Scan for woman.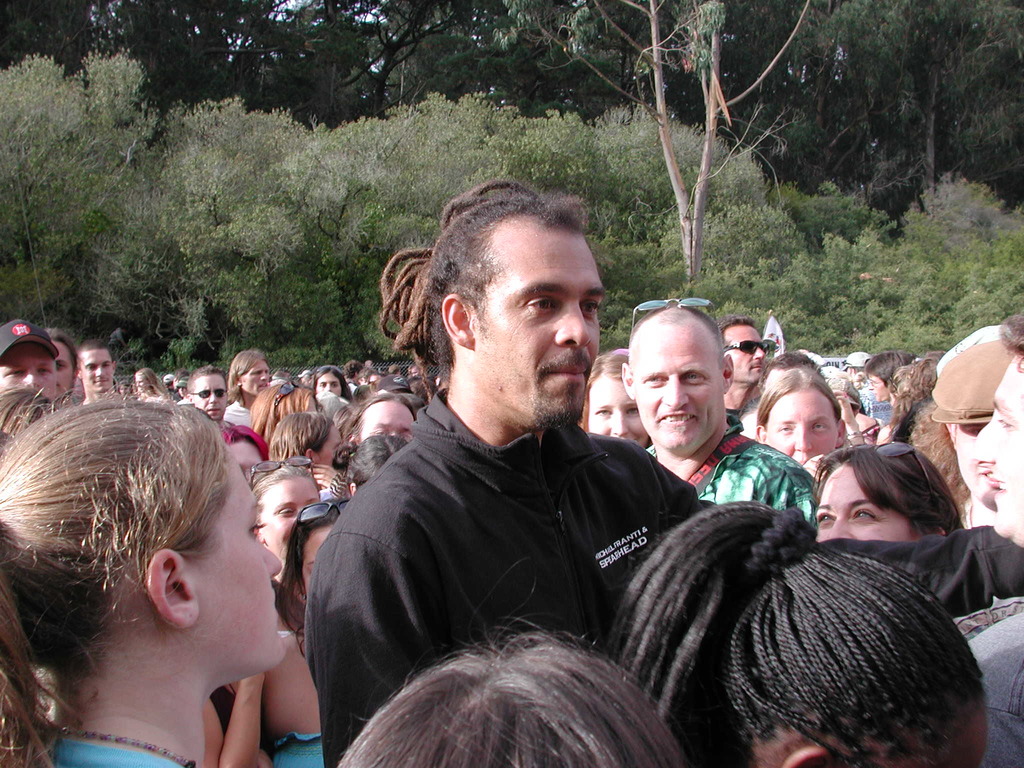
Scan result: (250,378,318,444).
